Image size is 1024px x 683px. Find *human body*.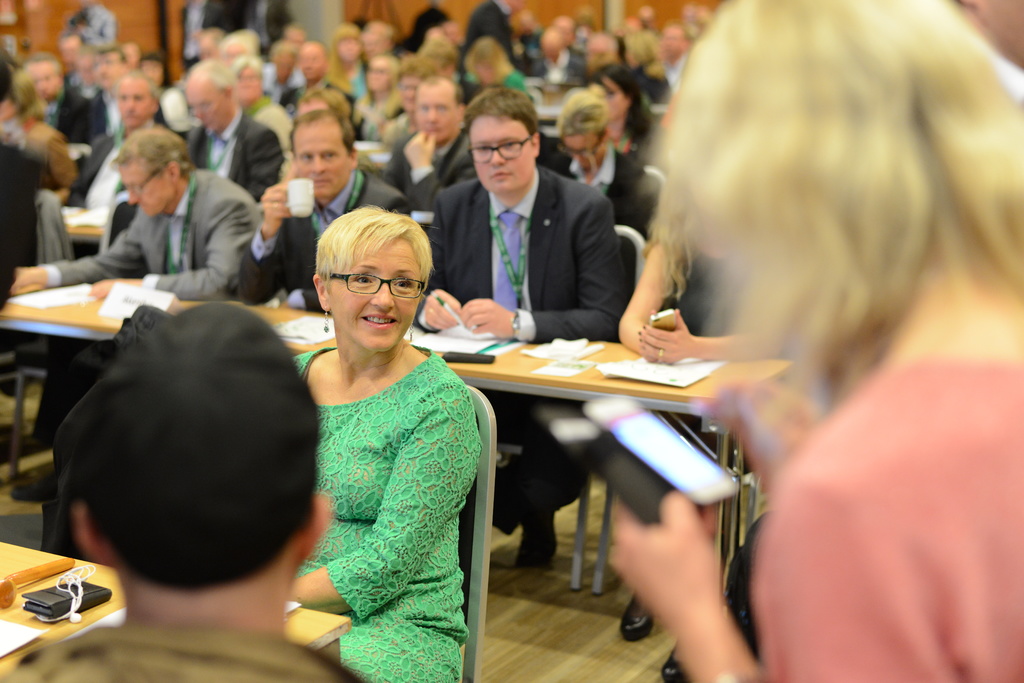
region(609, 268, 1023, 682).
